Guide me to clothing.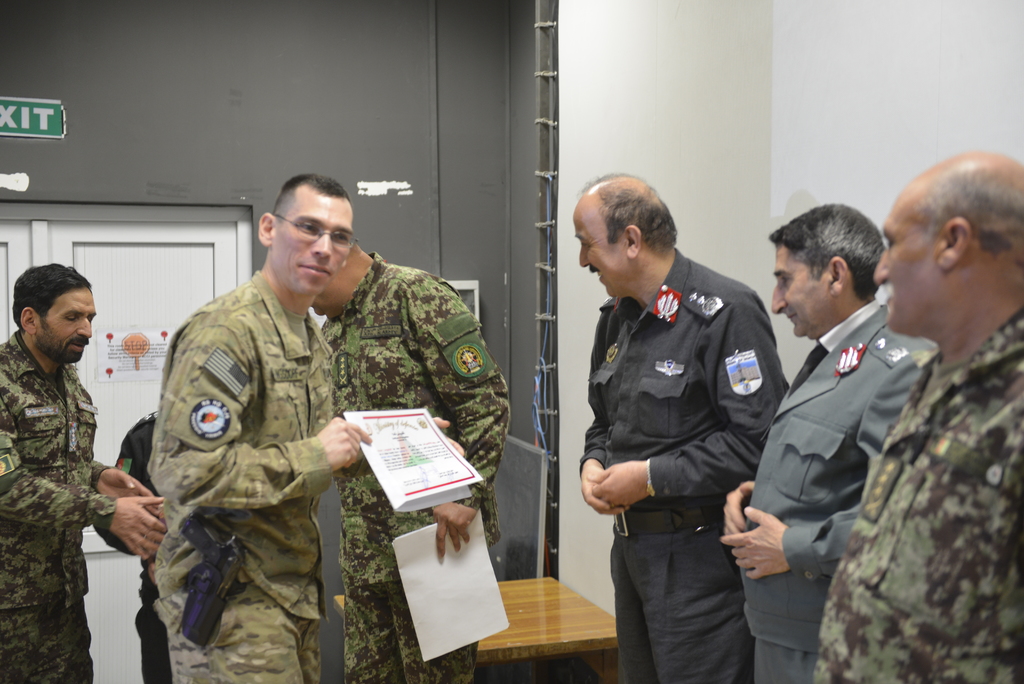
Guidance: left=735, top=295, right=935, bottom=683.
